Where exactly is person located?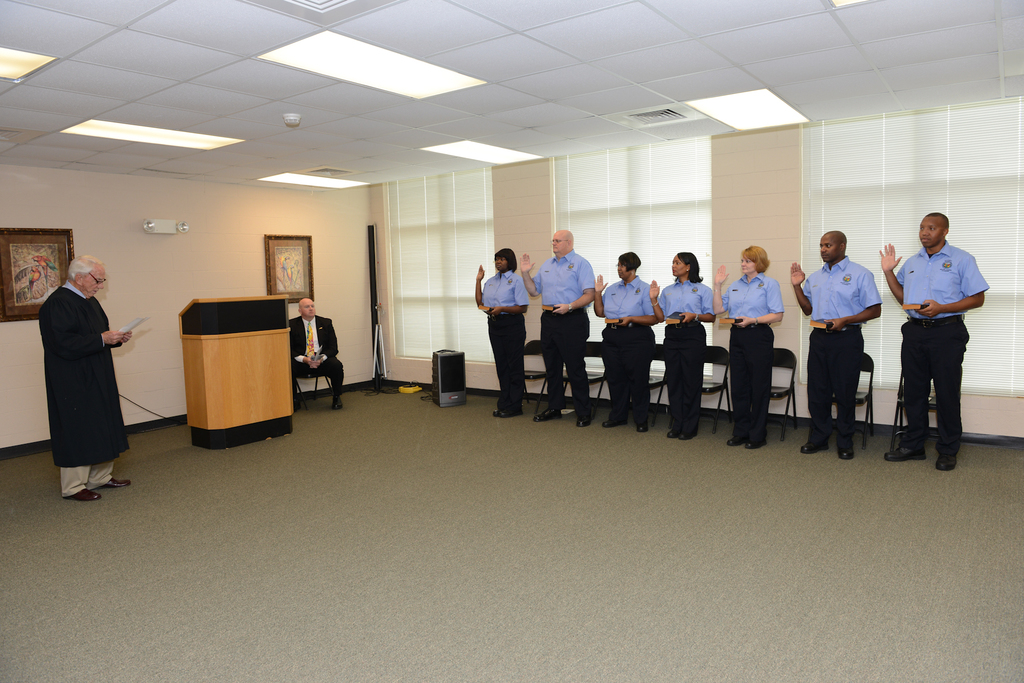
Its bounding box is (x1=712, y1=245, x2=783, y2=449).
